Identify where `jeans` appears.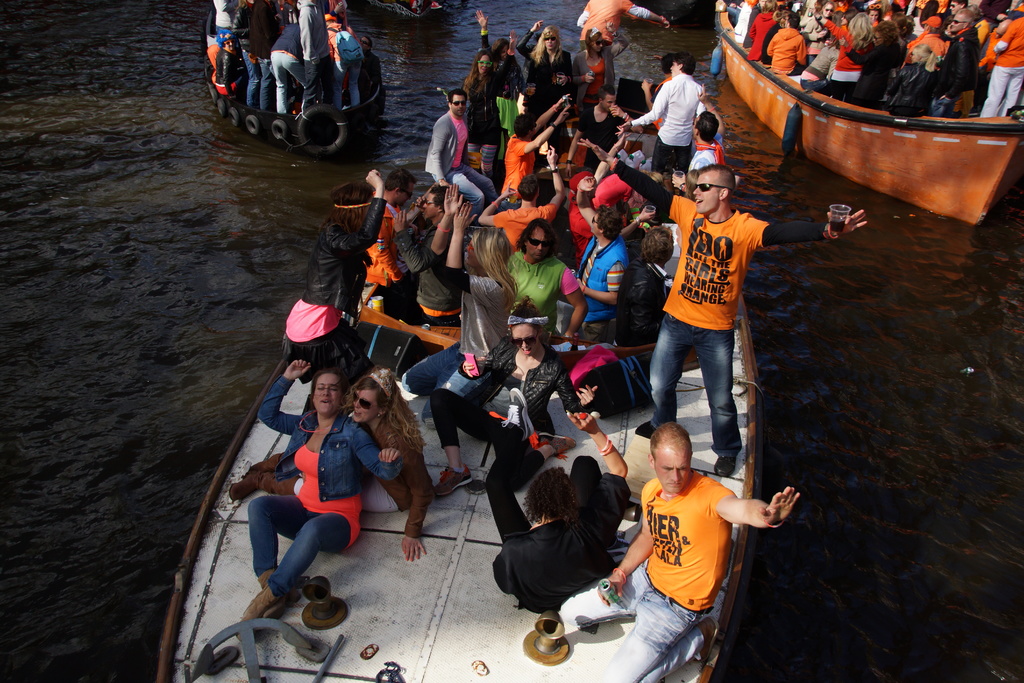
Appears at {"left": 241, "top": 52, "right": 268, "bottom": 104}.
